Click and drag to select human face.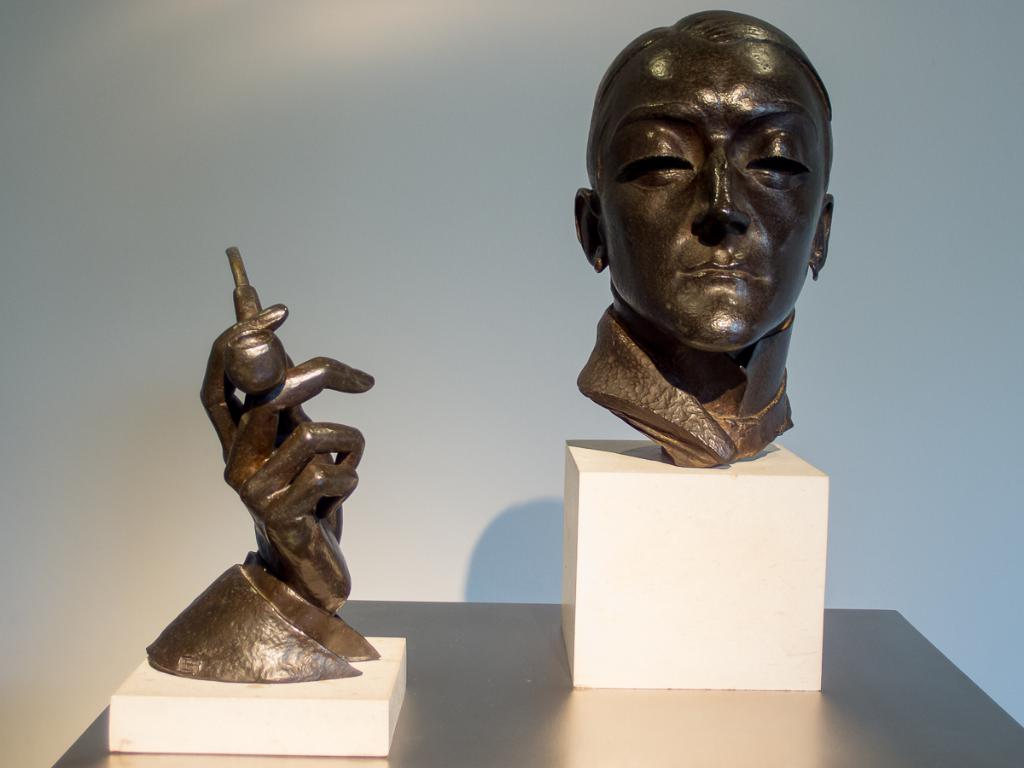
Selection: [left=591, top=38, right=827, bottom=367].
